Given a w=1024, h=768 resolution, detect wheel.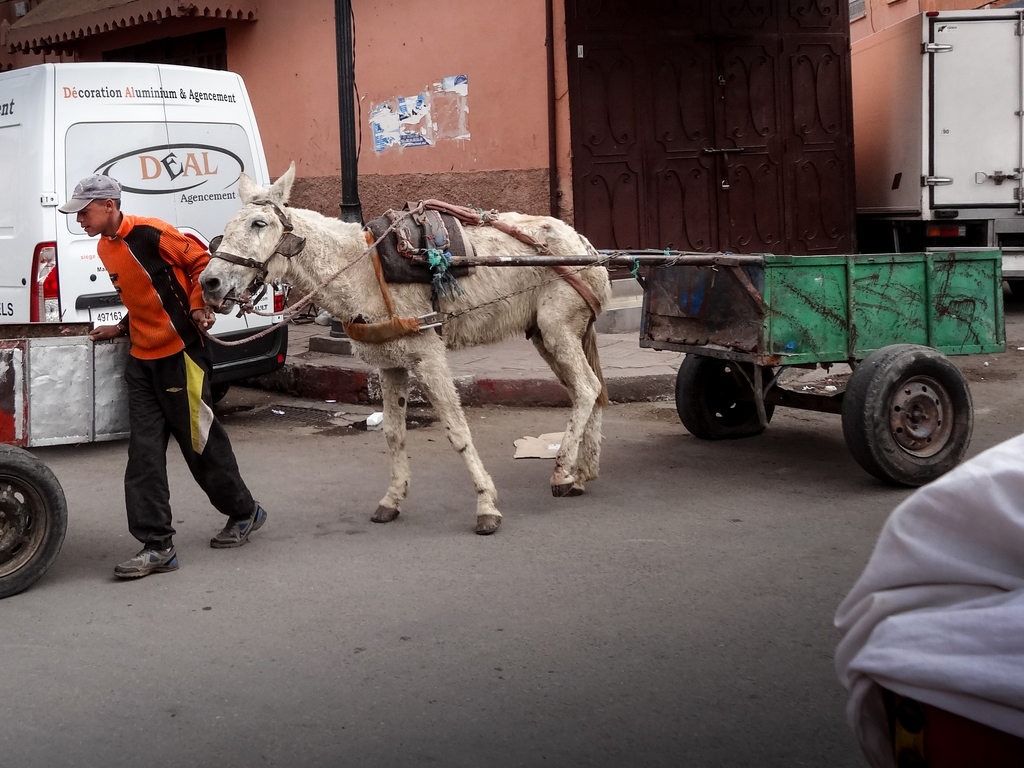
detection(847, 340, 969, 481).
